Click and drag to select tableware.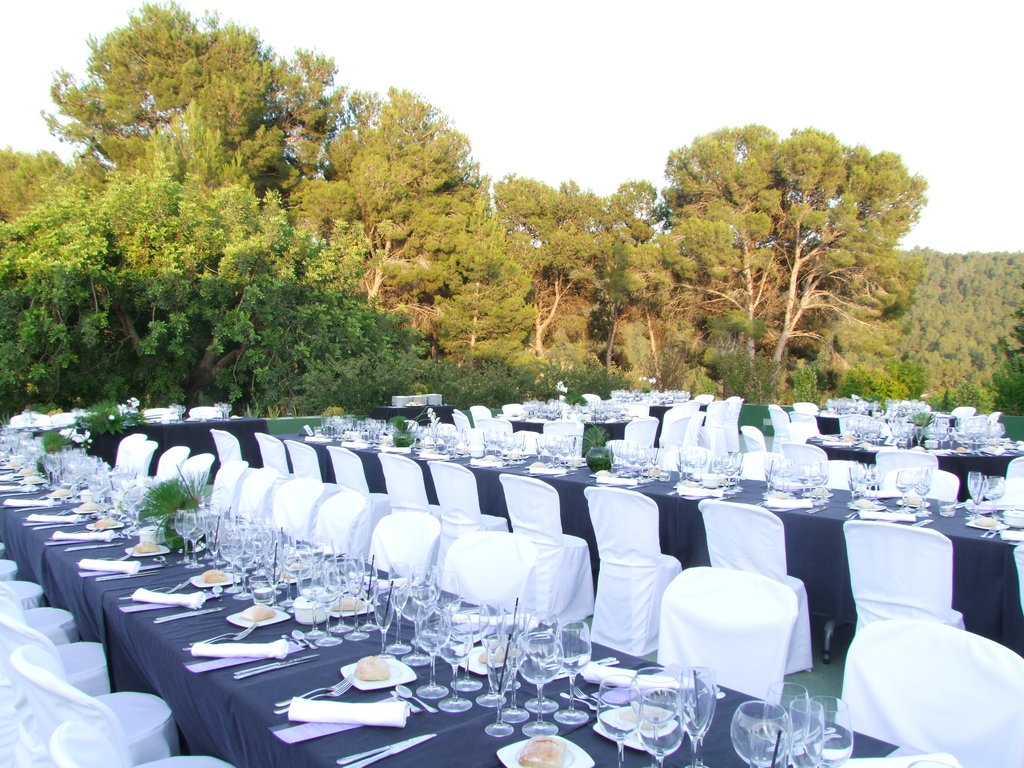
Selection: (643, 392, 648, 400).
